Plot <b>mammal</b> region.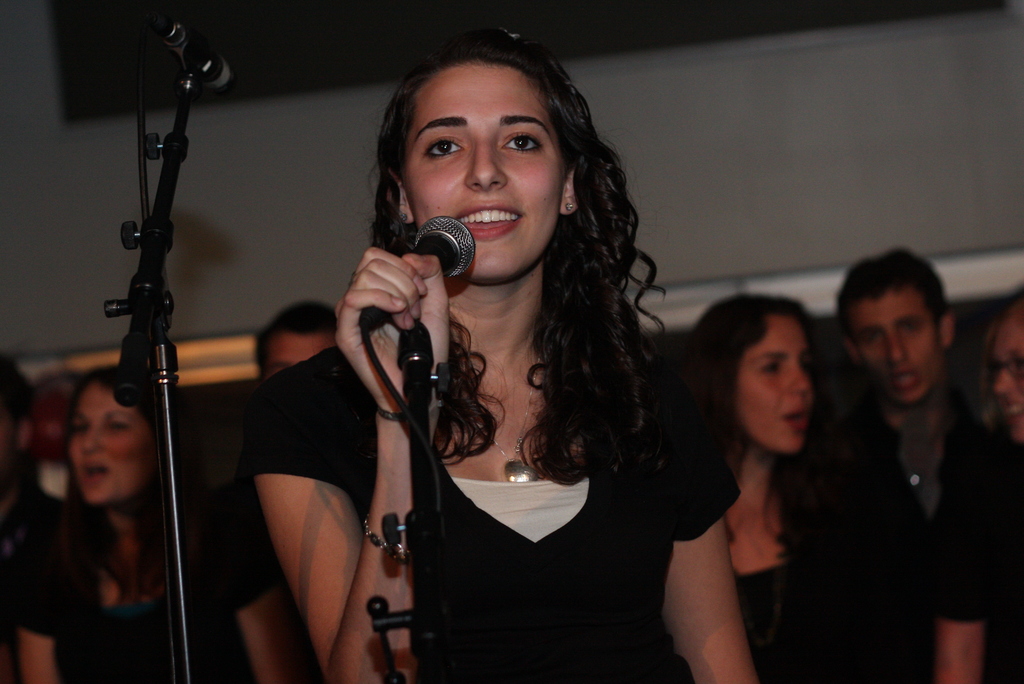
Plotted at (left=929, top=273, right=1023, bottom=683).
